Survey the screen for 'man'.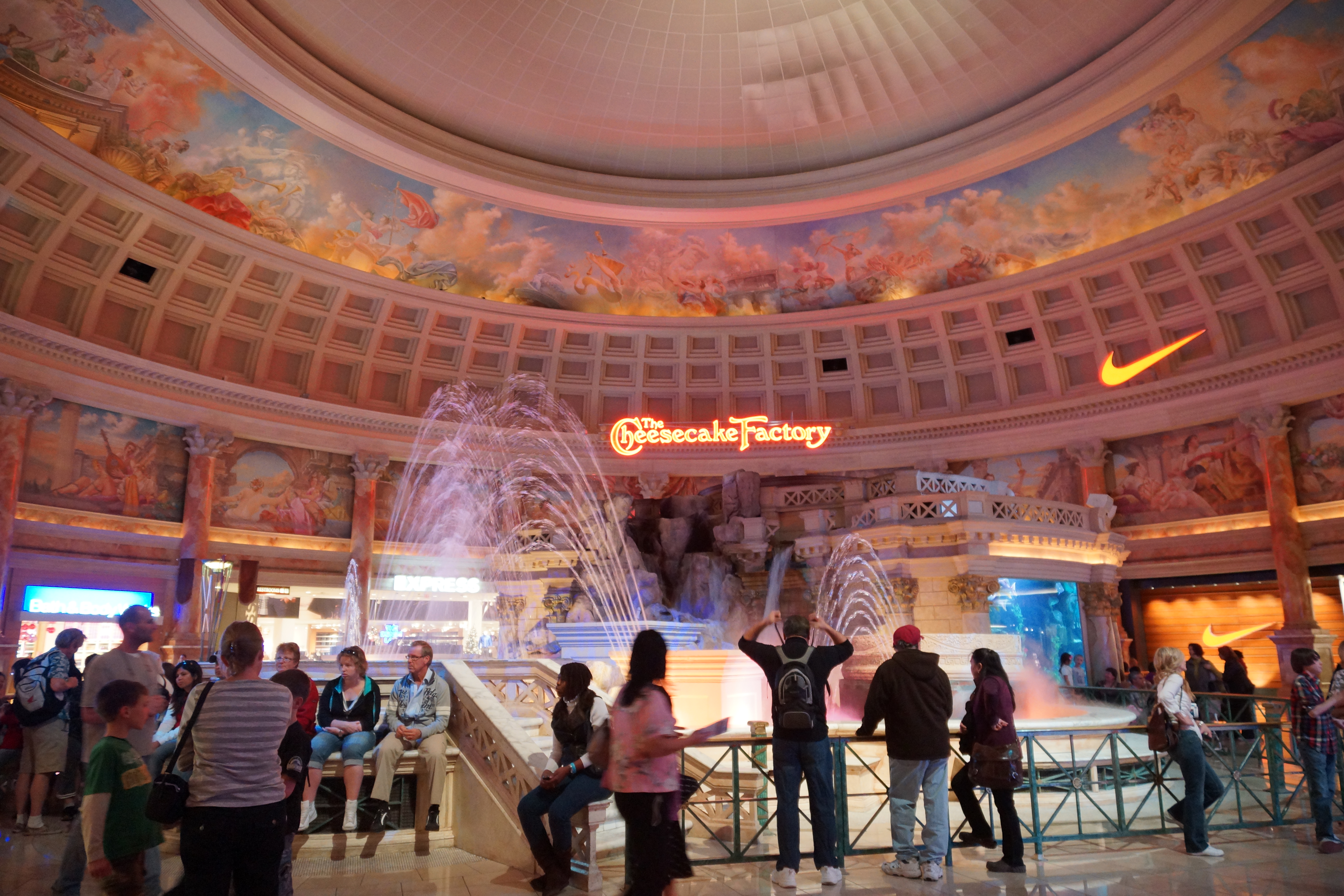
Survey found: [289,146,301,191].
